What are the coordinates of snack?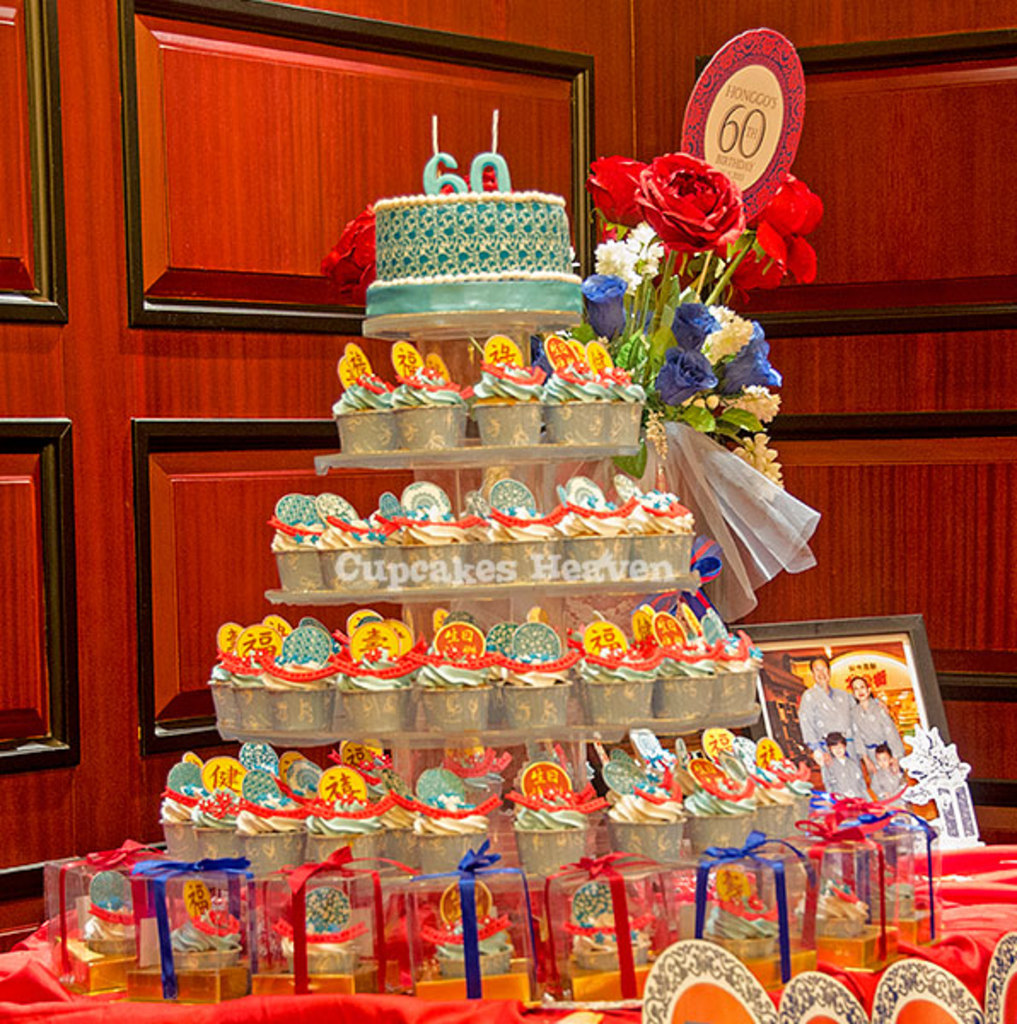
pyautogui.locateOnScreen(159, 916, 239, 956).
